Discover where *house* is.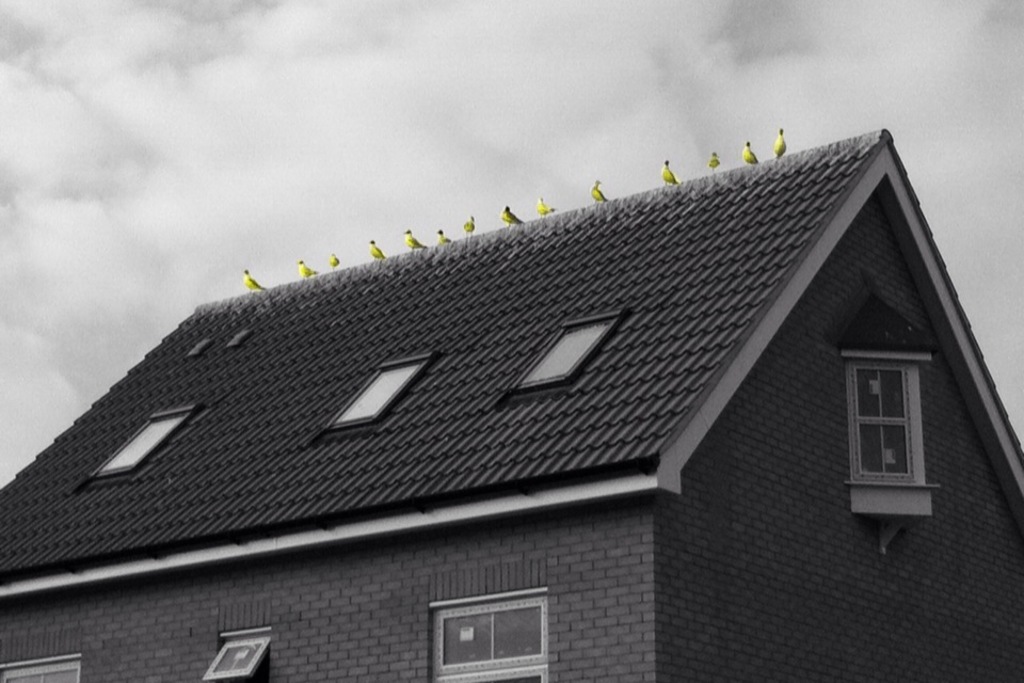
Discovered at 0:88:1023:682.
